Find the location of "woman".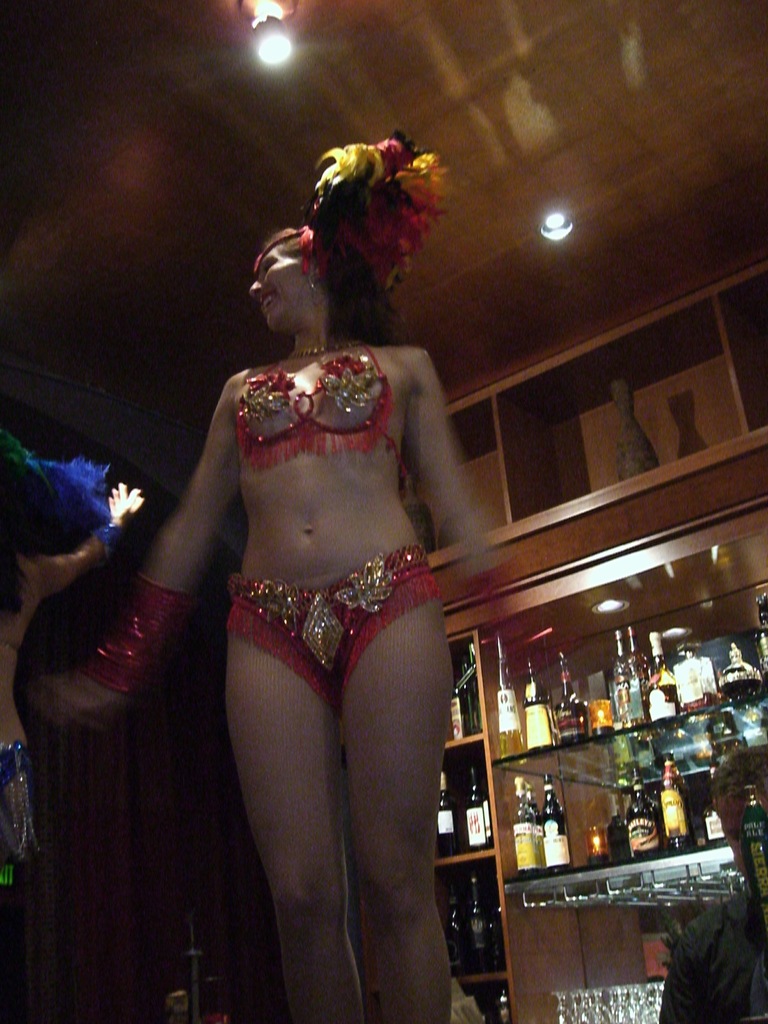
Location: box=[26, 132, 572, 1023].
